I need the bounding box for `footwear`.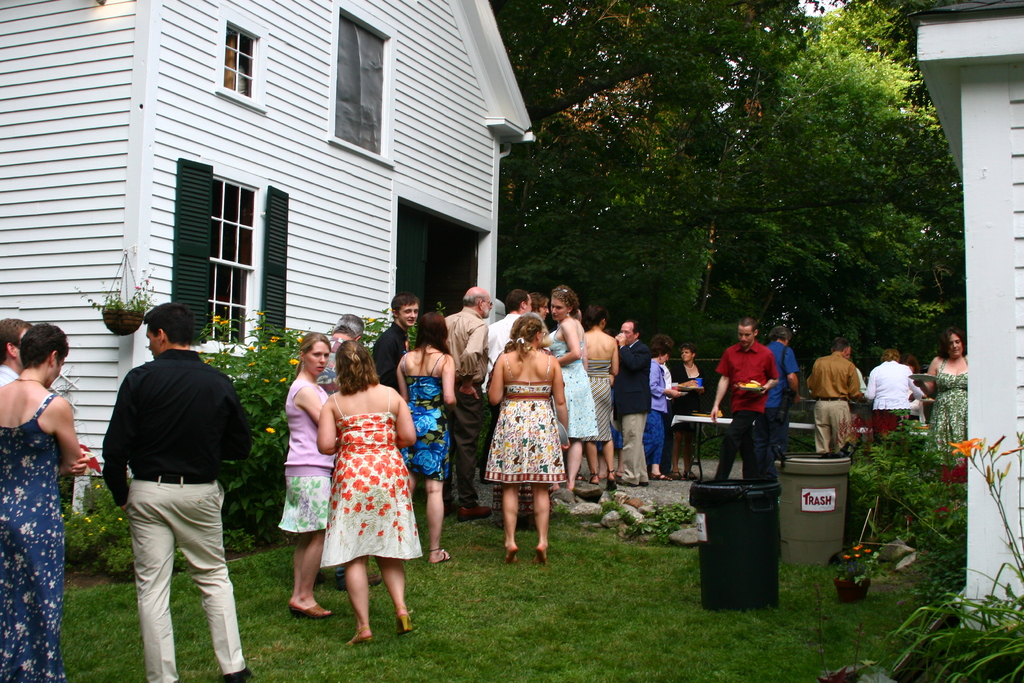
Here it is: 570:468:584:481.
